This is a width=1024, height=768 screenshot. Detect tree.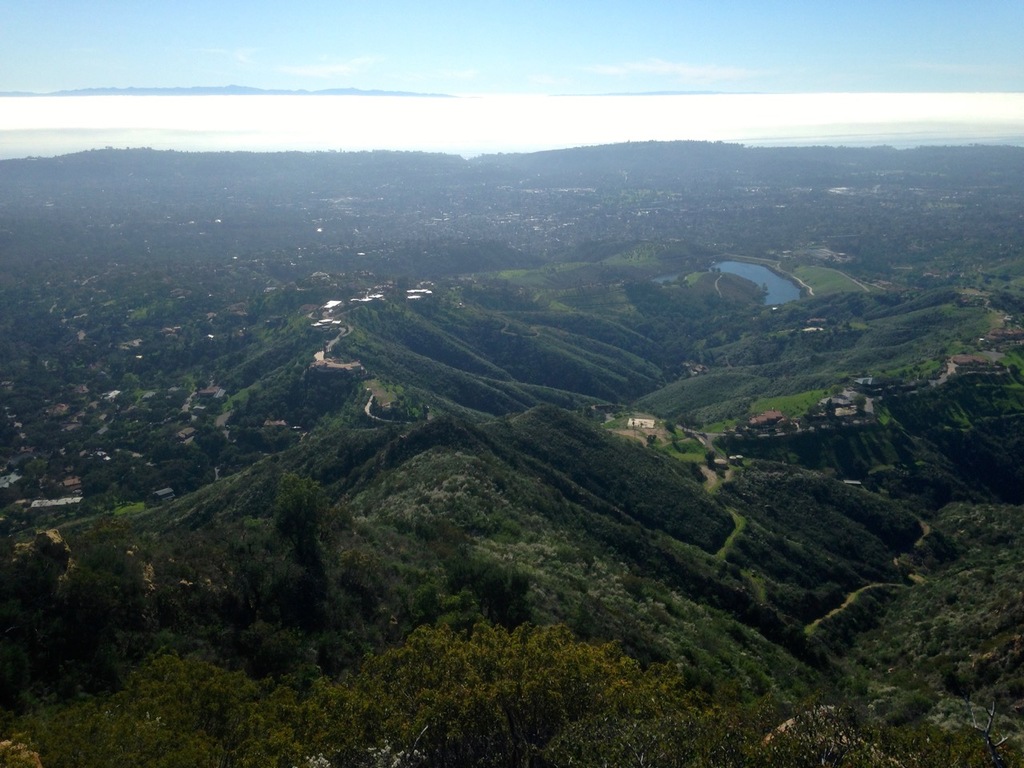
region(232, 446, 350, 640).
